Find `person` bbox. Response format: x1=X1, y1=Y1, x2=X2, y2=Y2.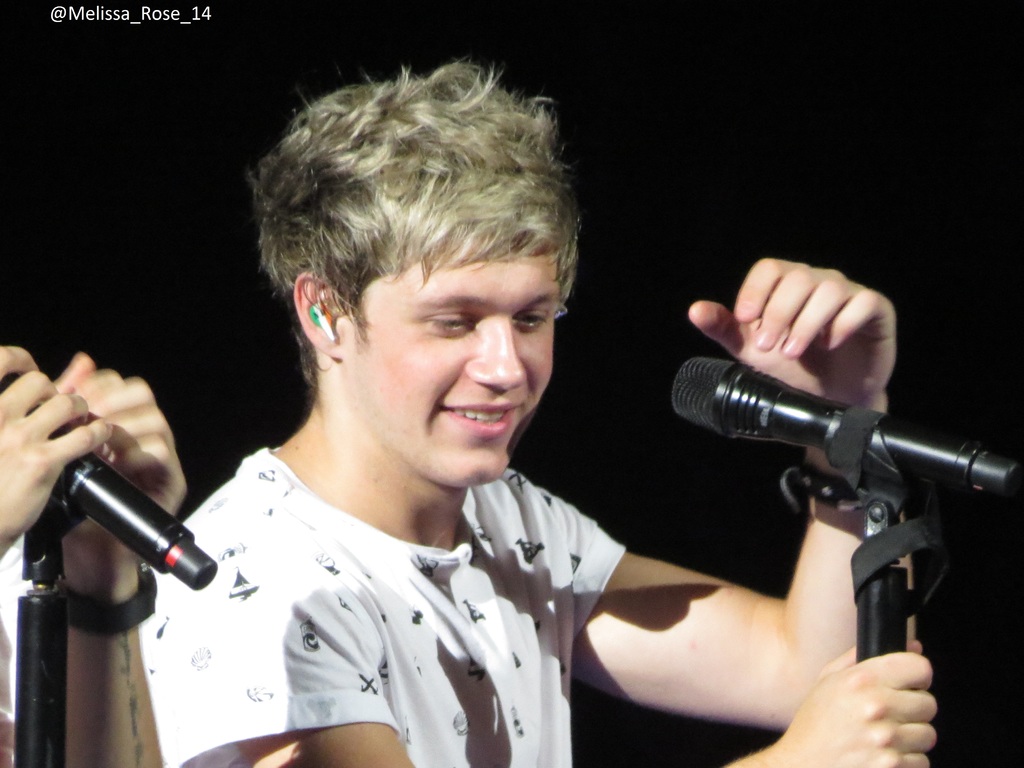
x1=116, y1=53, x2=933, y2=767.
